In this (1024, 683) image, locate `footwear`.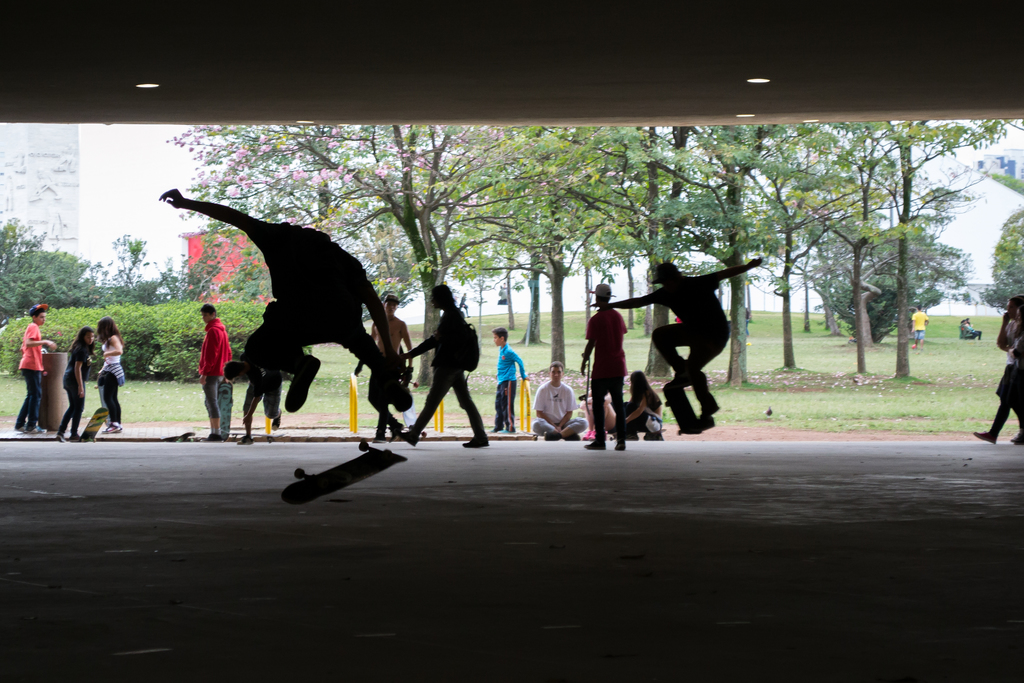
Bounding box: [1011,435,1023,444].
